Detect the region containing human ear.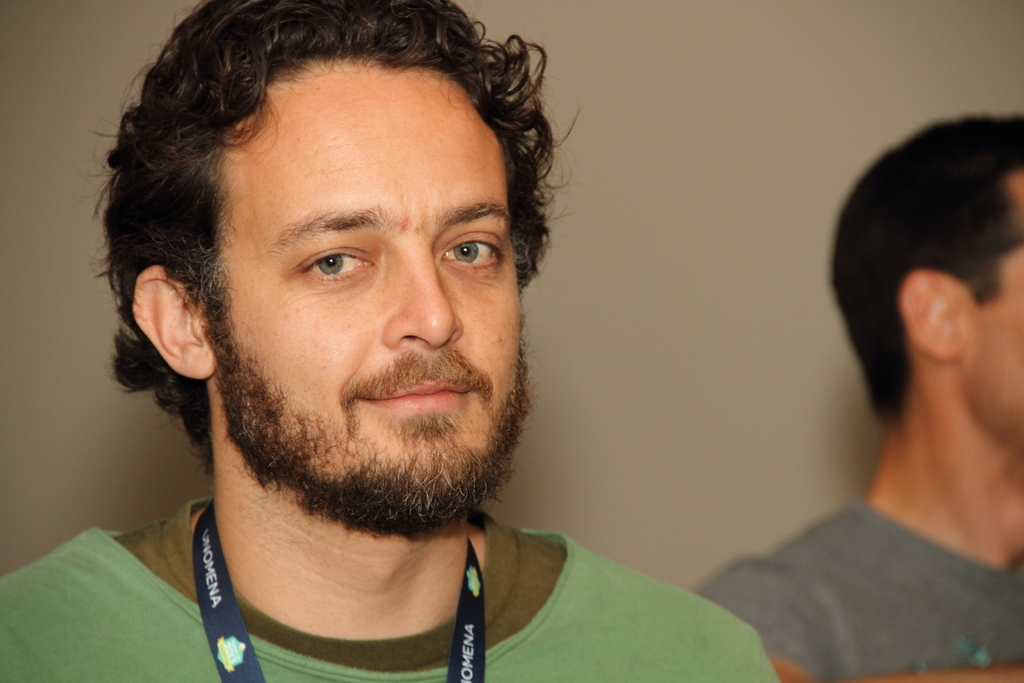
(129, 261, 215, 382).
